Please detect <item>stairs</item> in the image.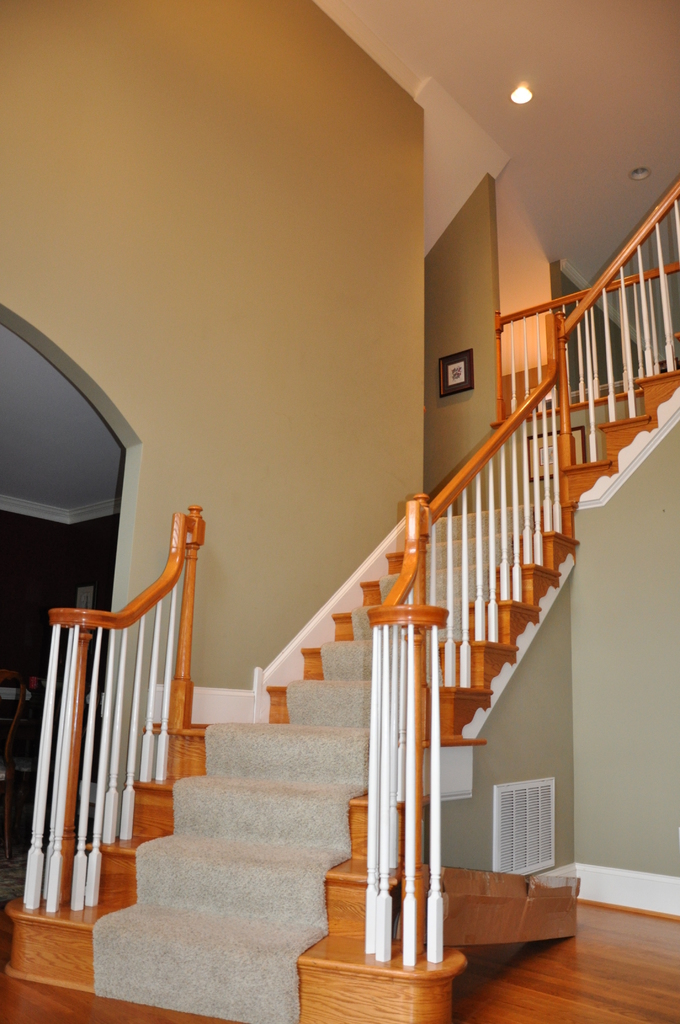
<region>0, 356, 679, 1023</region>.
